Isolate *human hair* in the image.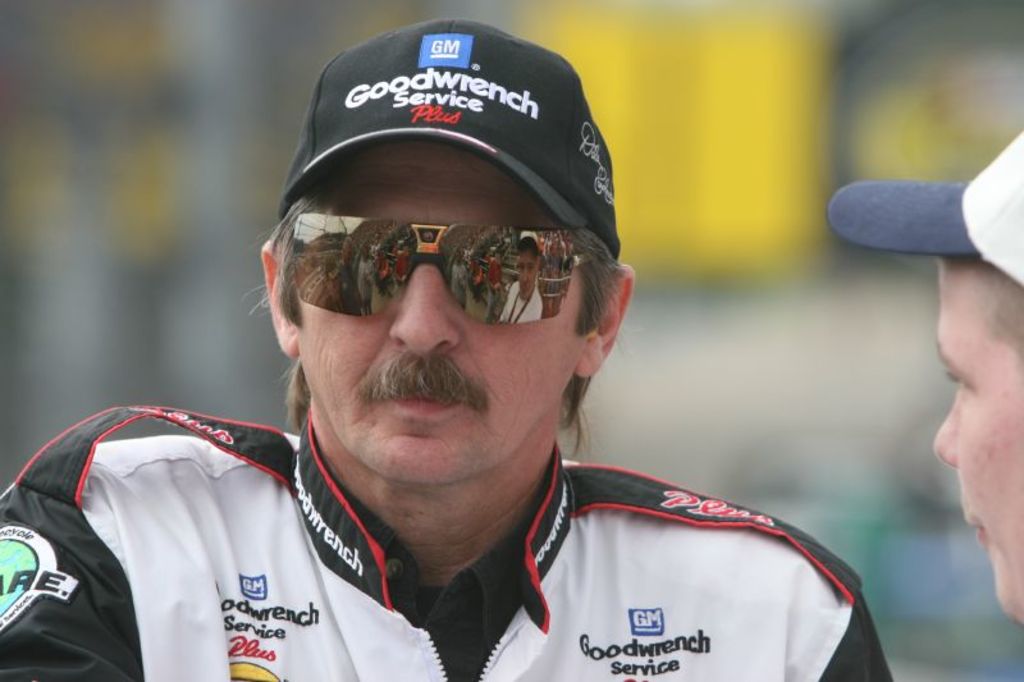
Isolated region: (260,147,607,468).
